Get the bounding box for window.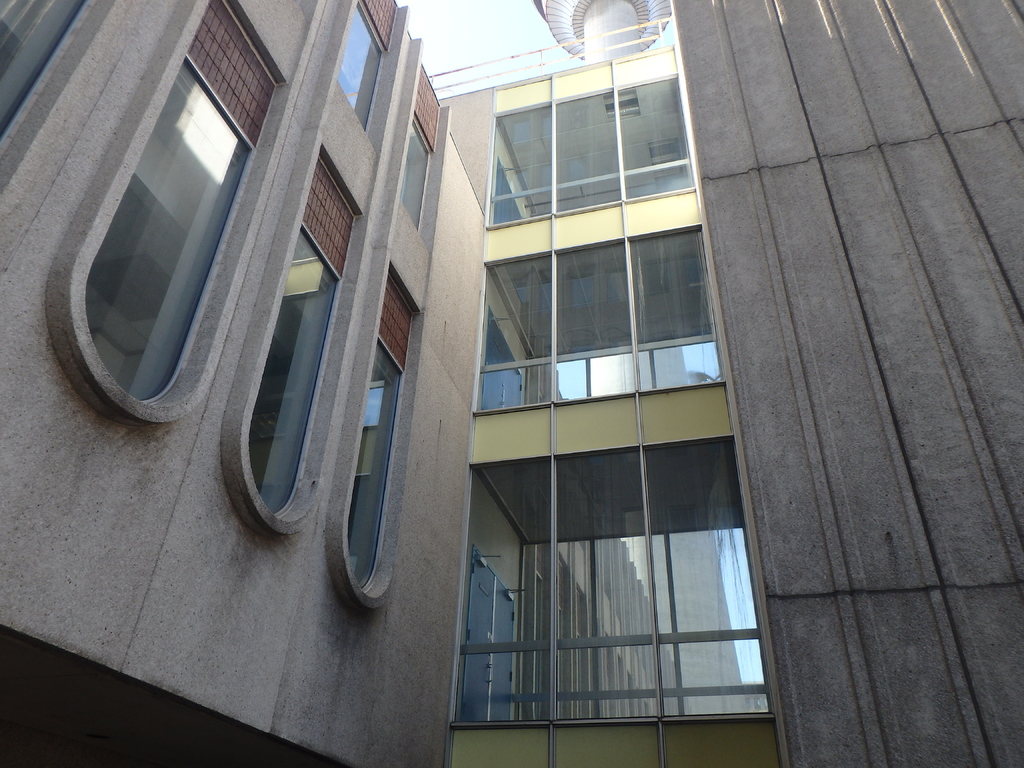
locate(470, 230, 729, 416).
